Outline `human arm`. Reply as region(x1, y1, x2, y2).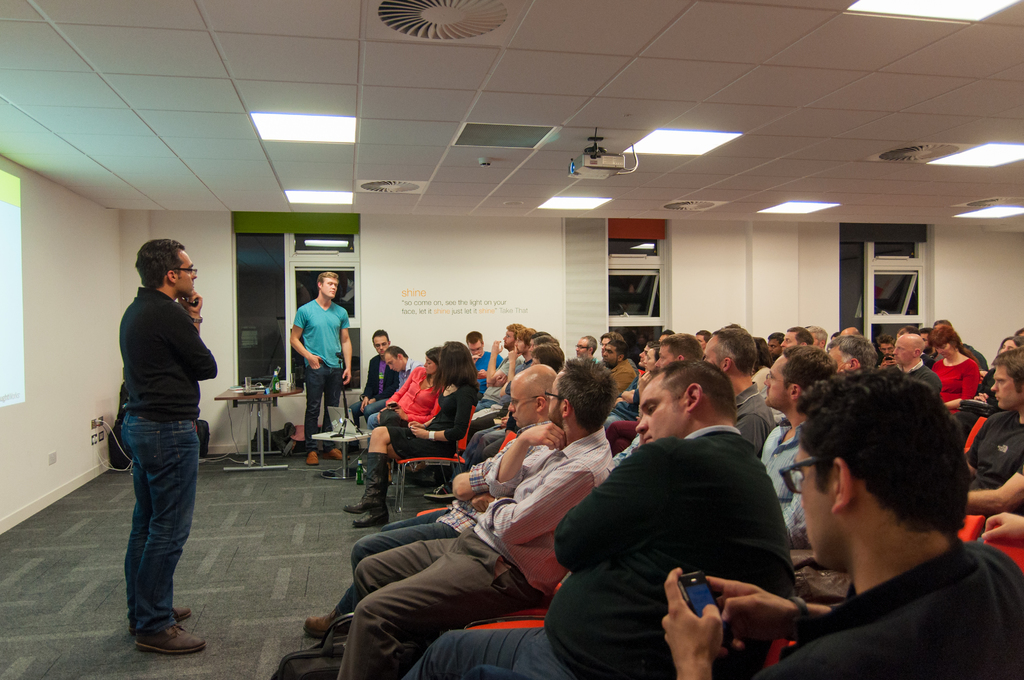
region(499, 341, 522, 395).
